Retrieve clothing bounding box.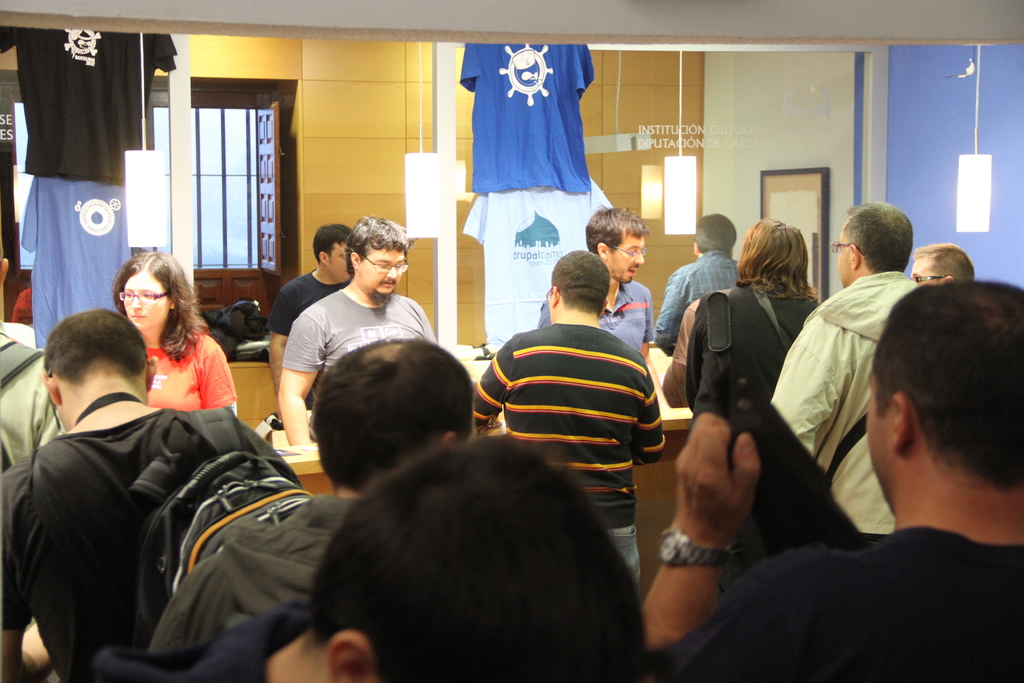
Bounding box: 0,415,282,682.
